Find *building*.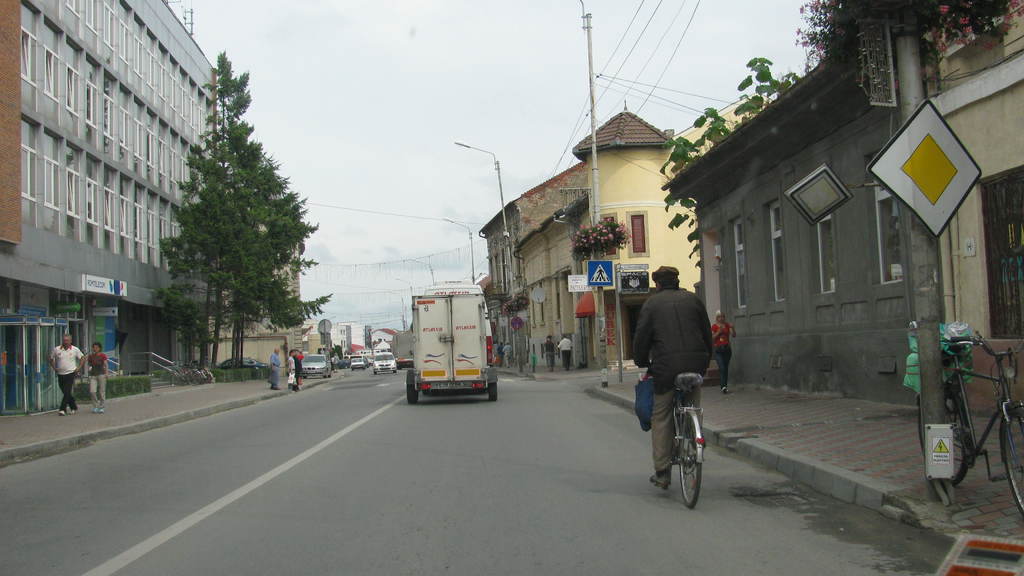
bbox=[479, 161, 582, 371].
